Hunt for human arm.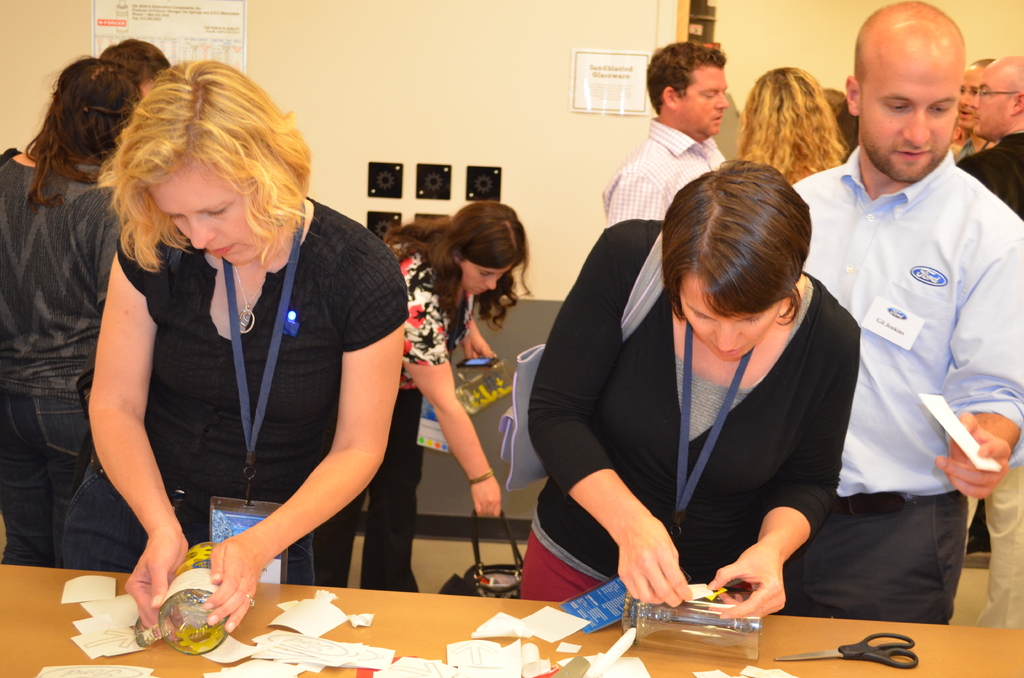
Hunted down at box=[457, 295, 503, 368].
